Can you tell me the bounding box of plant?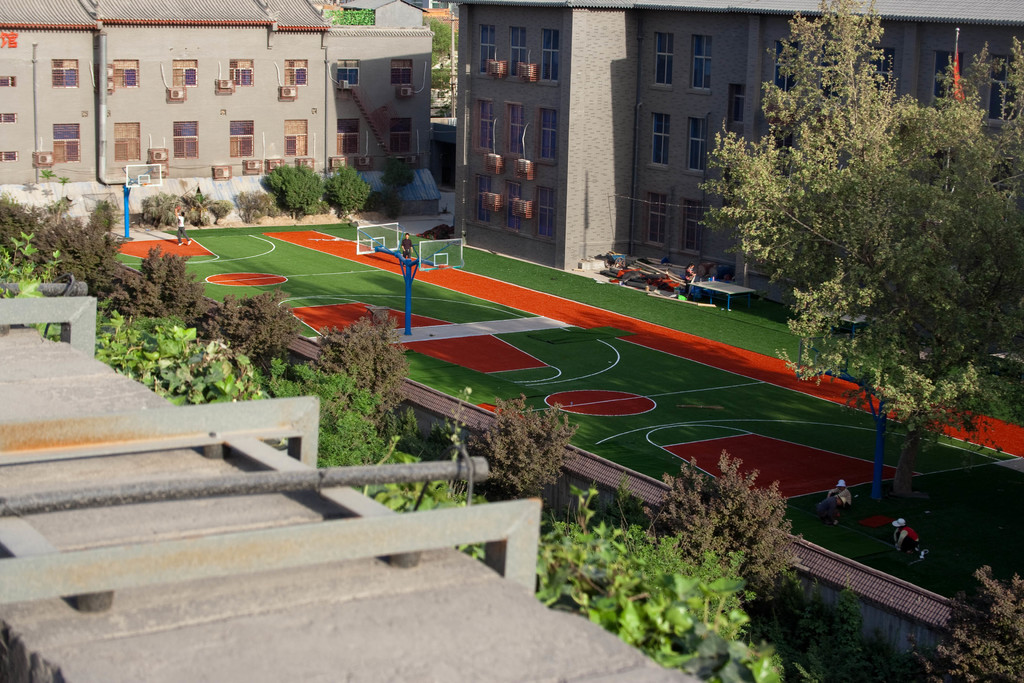
Rect(762, 567, 935, 682).
